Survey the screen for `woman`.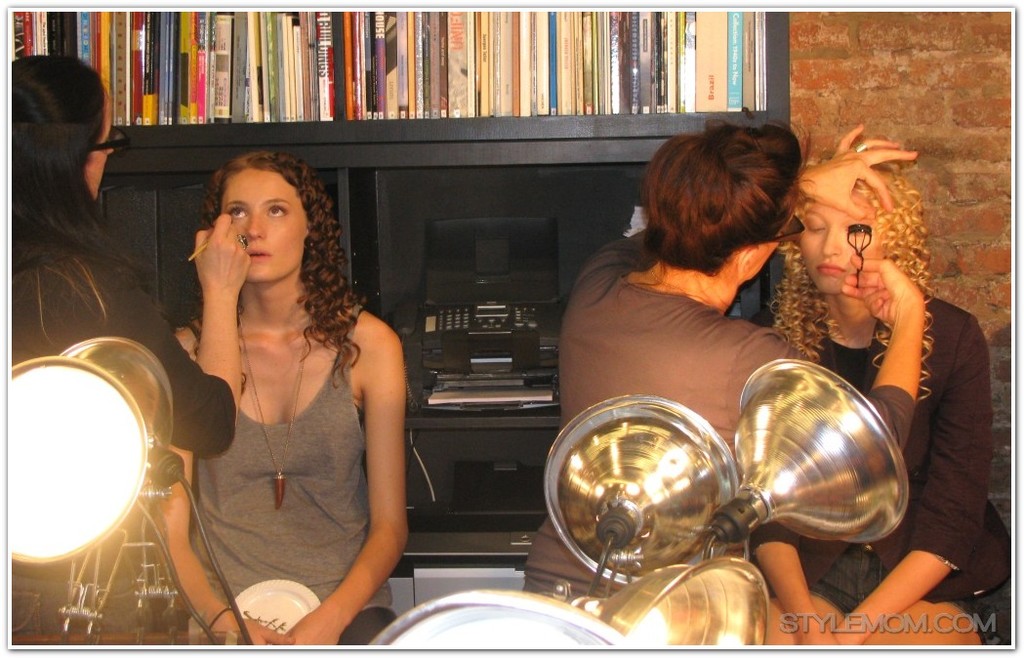
Survey found: x1=132, y1=117, x2=404, y2=657.
